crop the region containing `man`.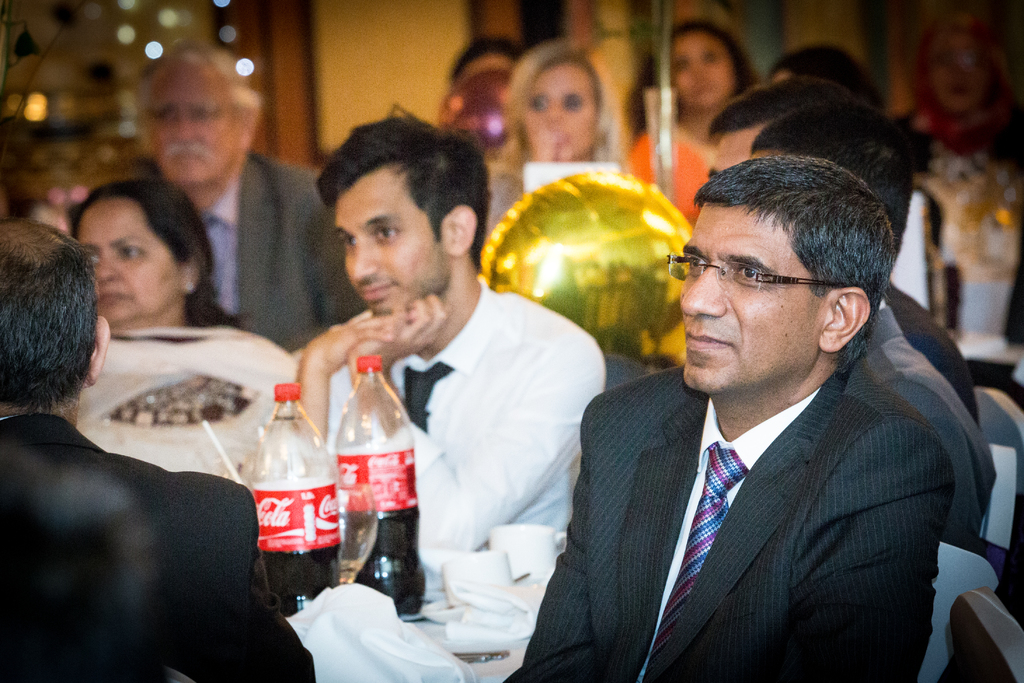
Crop region: rect(0, 222, 326, 682).
